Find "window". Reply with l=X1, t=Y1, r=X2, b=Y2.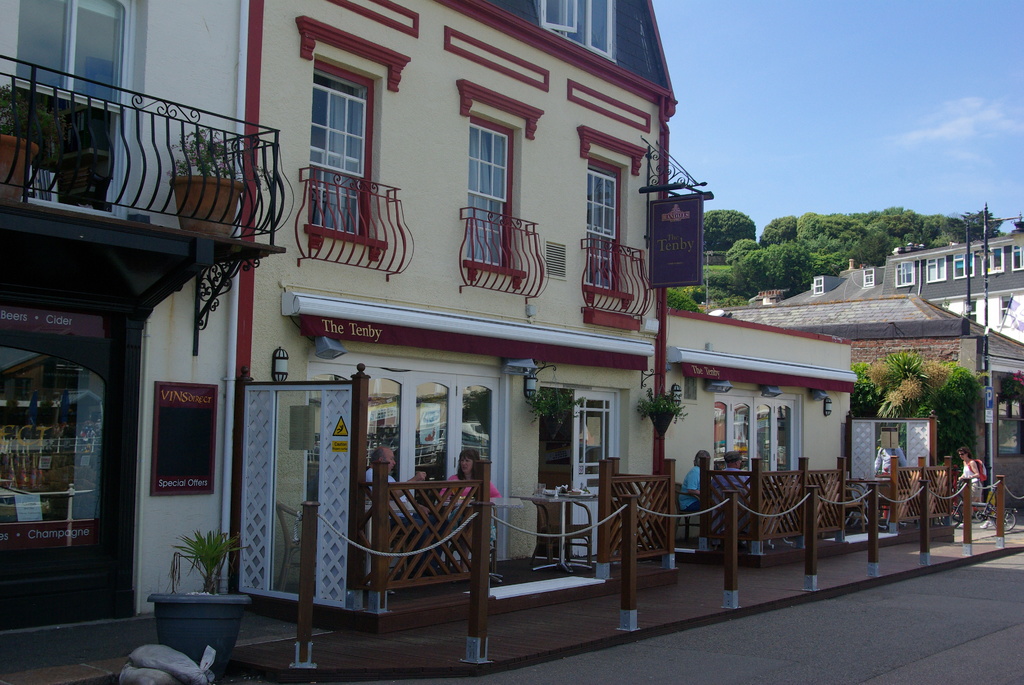
l=711, t=381, r=813, b=476.
